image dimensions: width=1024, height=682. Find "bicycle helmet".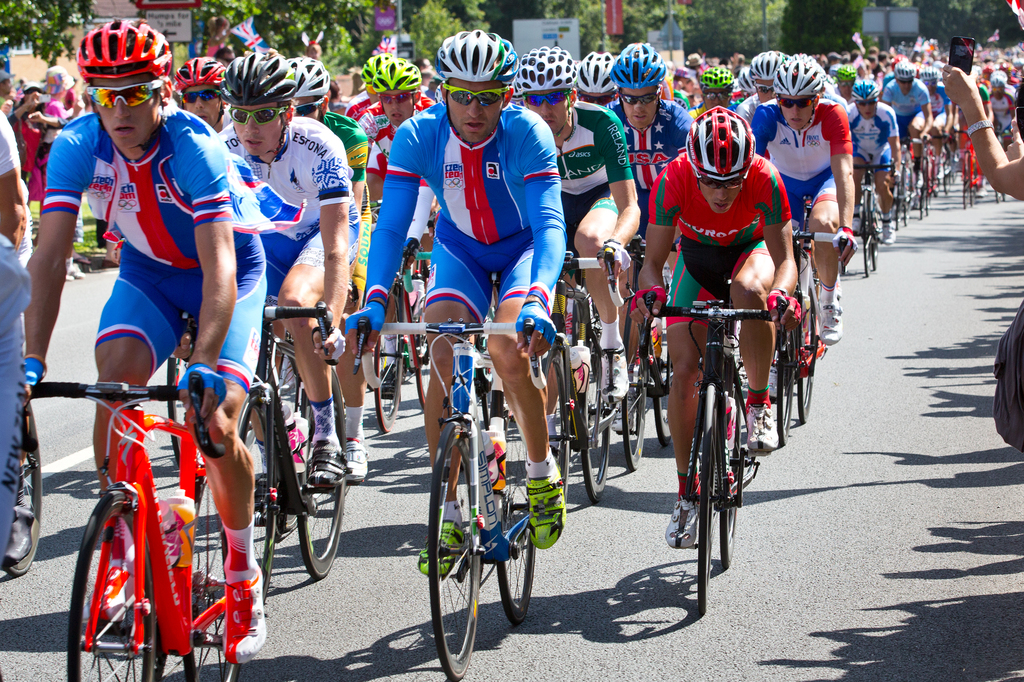
{"left": 684, "top": 108, "right": 757, "bottom": 182}.
